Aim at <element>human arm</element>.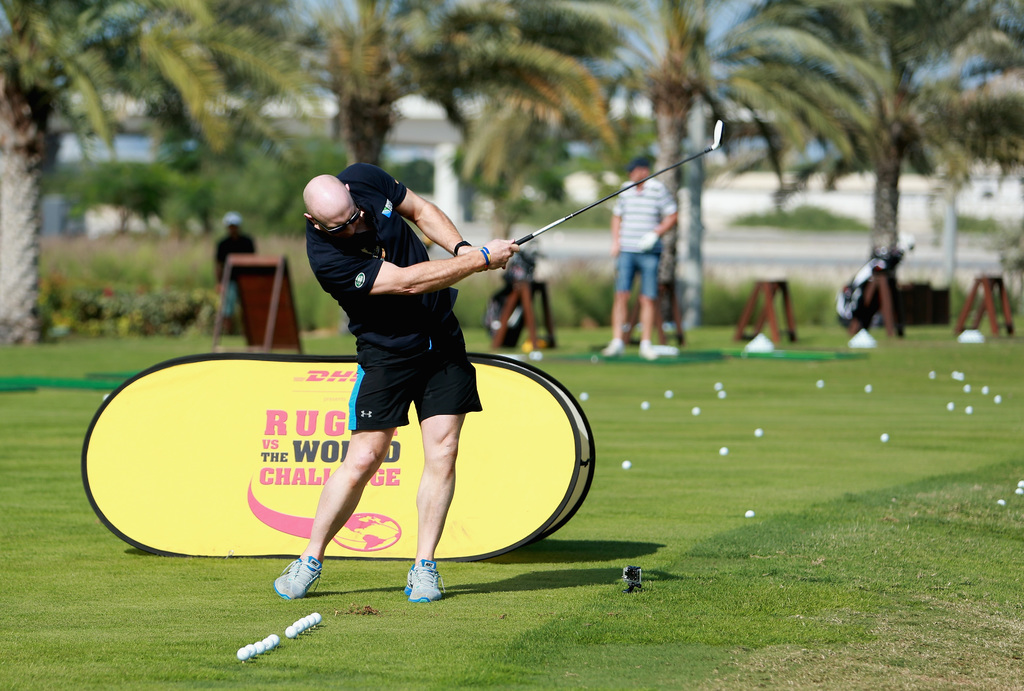
Aimed at rect(214, 243, 221, 279).
